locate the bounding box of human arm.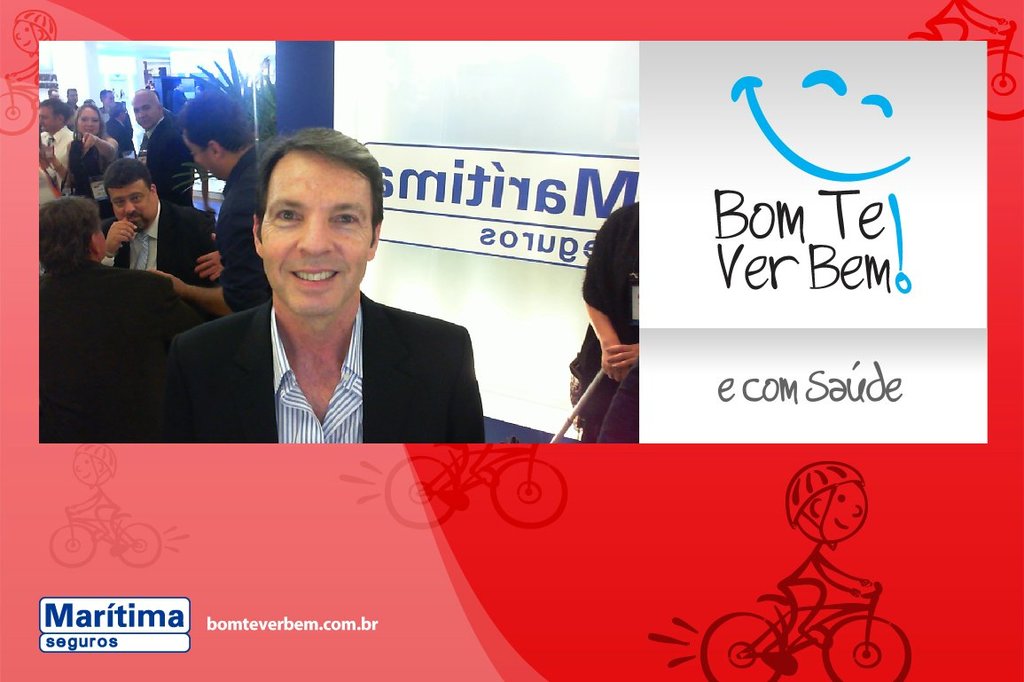
Bounding box: 101, 216, 133, 261.
